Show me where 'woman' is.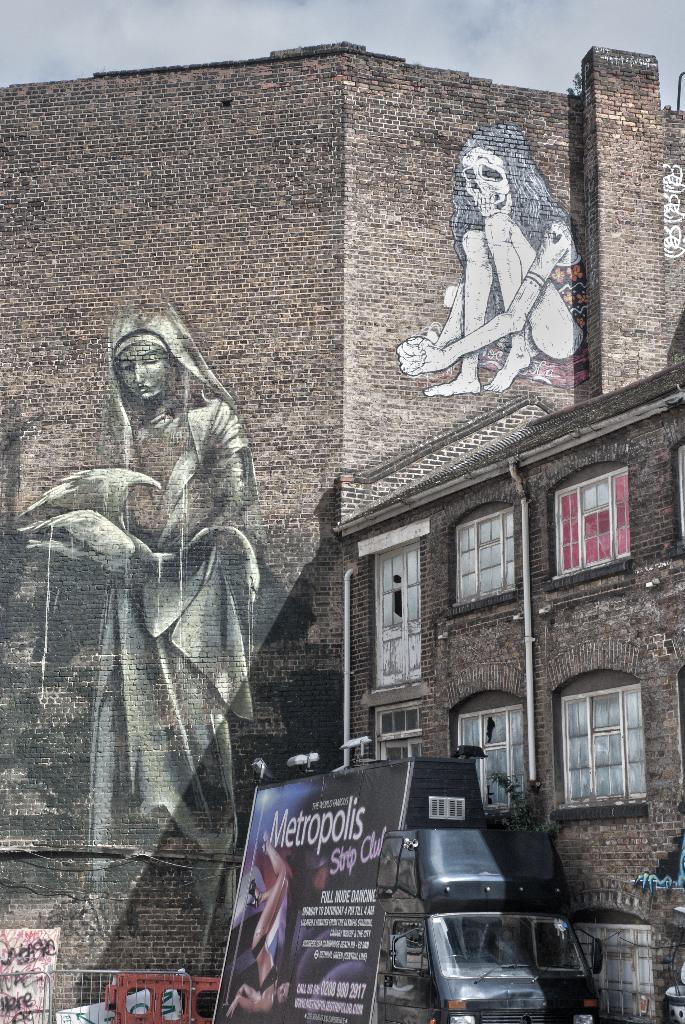
'woman' is at (75,301,265,908).
